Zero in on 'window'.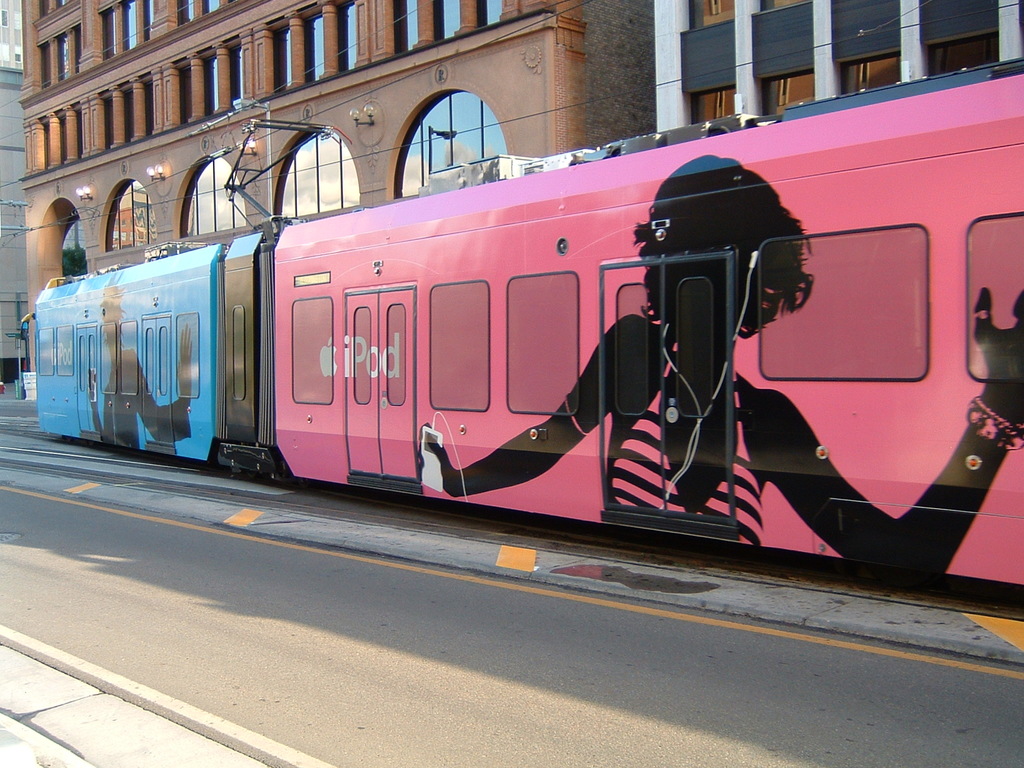
Zeroed in: 102,0,138,47.
